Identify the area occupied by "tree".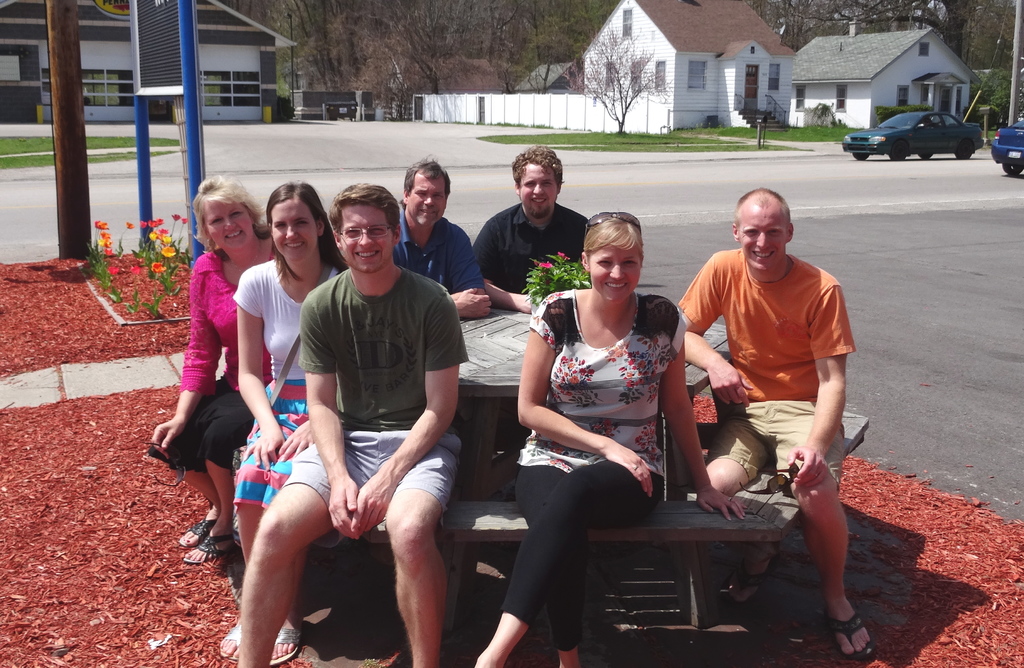
Area: pyautogui.locateOnScreen(561, 29, 673, 134).
